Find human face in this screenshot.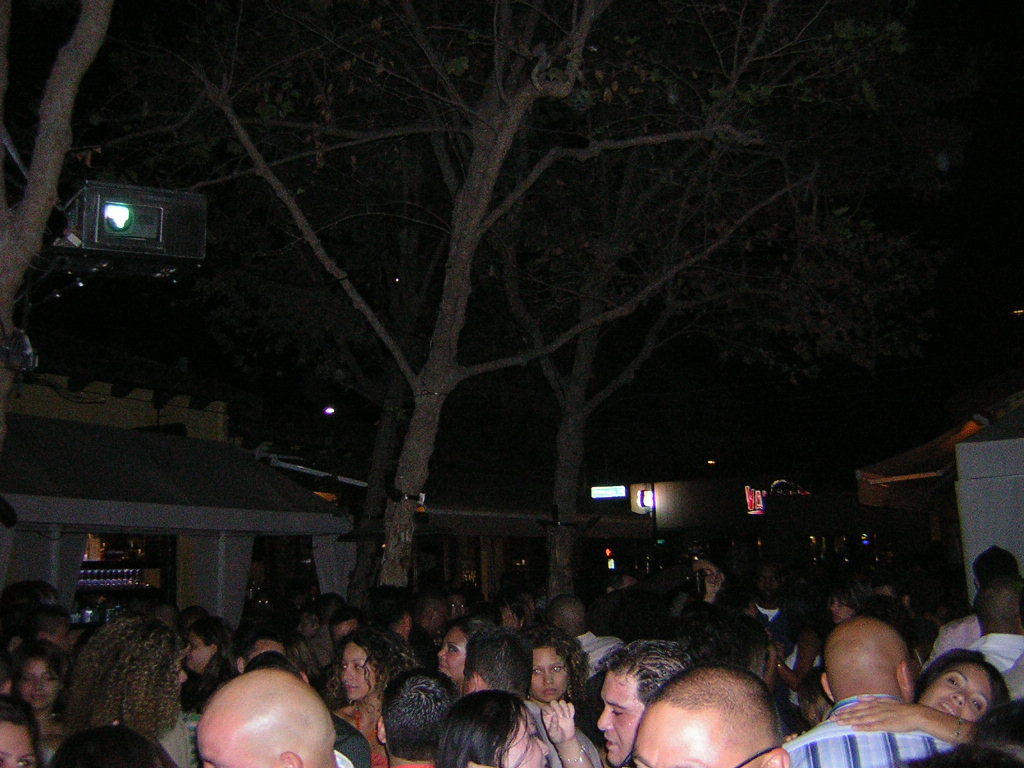
The bounding box for human face is region(595, 668, 646, 767).
